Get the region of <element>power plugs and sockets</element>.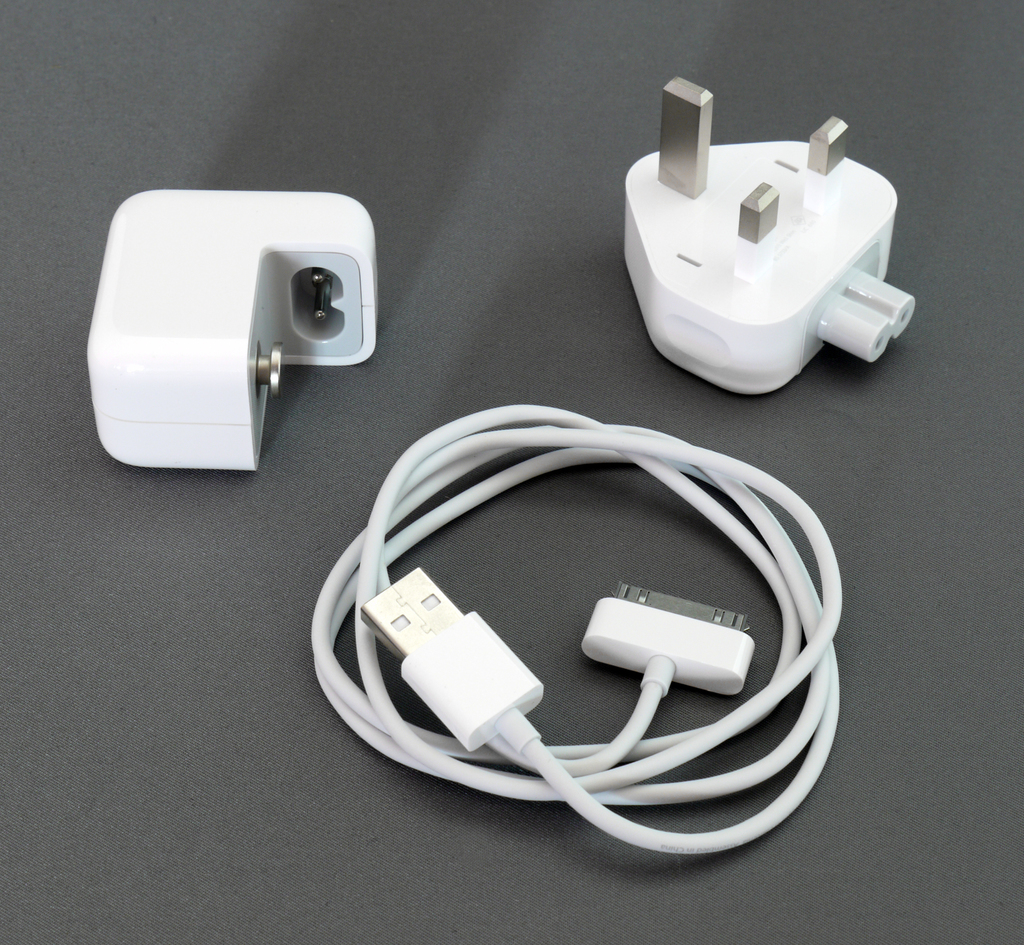
(left=620, top=78, right=923, bottom=411).
